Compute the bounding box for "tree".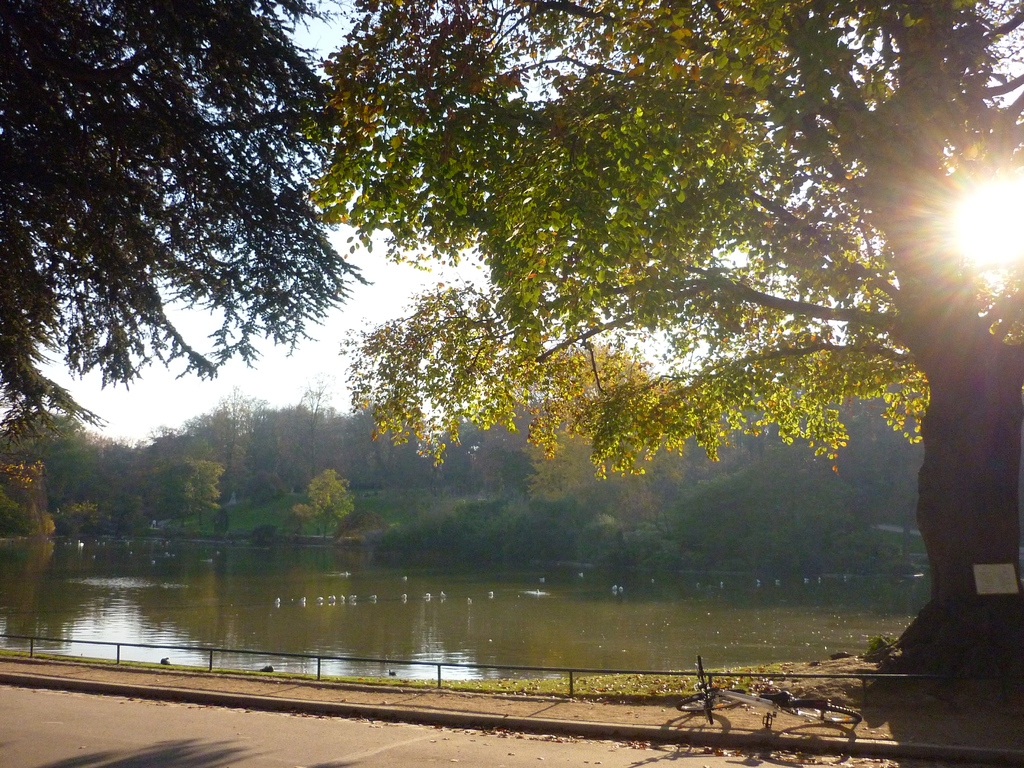
box(294, 376, 337, 484).
